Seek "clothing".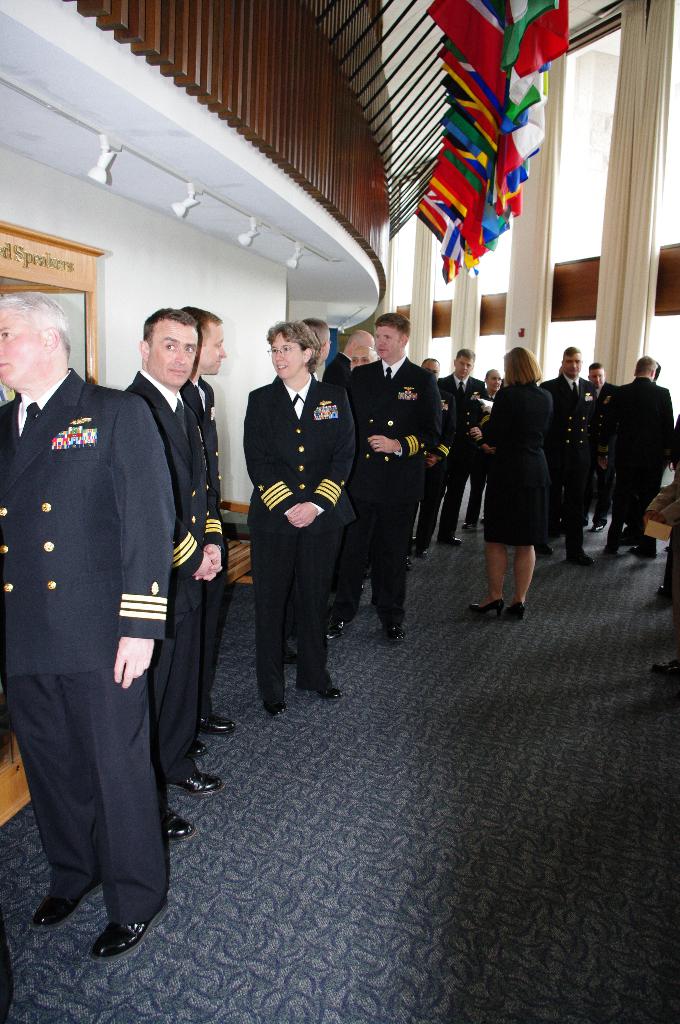
box=[0, 366, 169, 929].
